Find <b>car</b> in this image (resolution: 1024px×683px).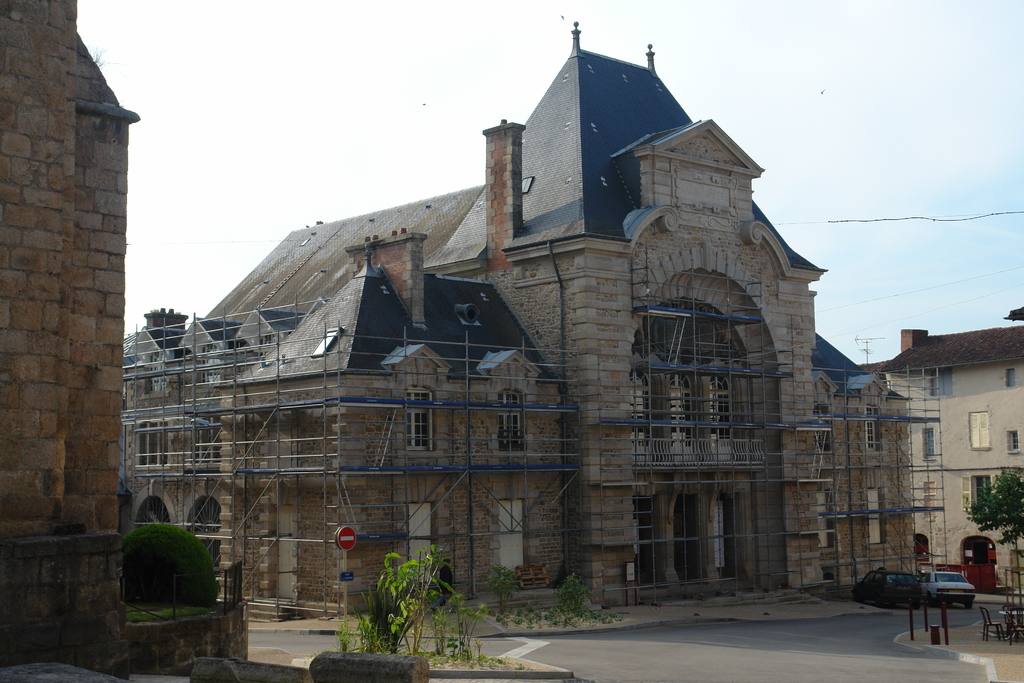
locate(851, 573, 922, 604).
